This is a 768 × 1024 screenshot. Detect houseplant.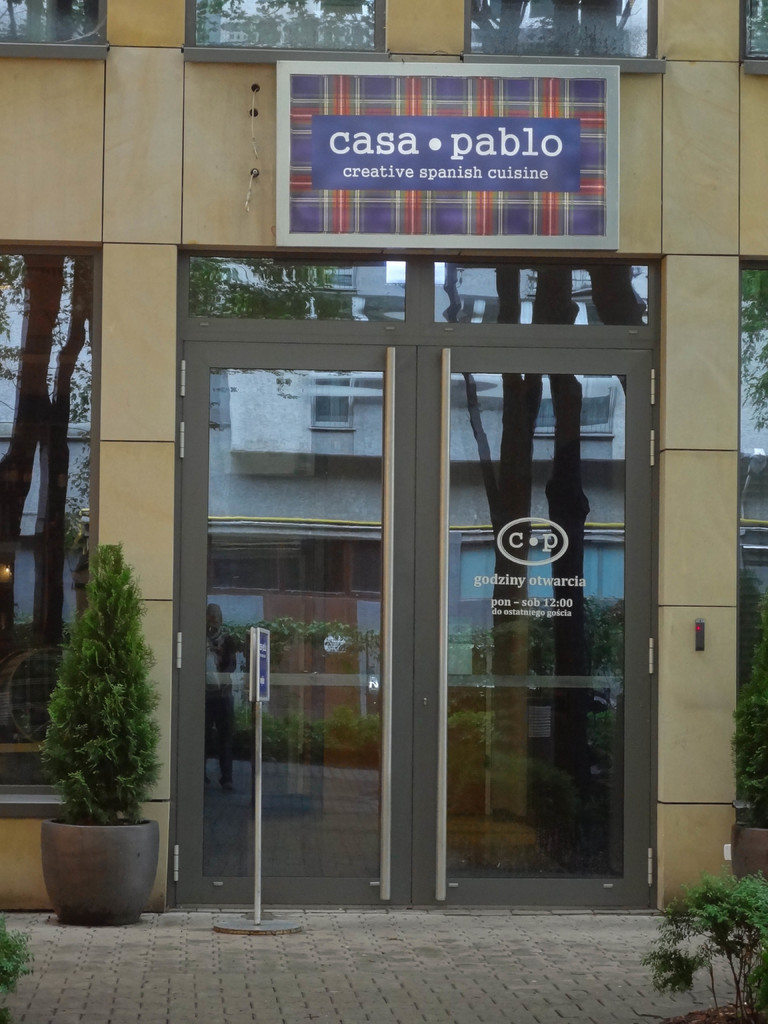
Rect(37, 541, 163, 926).
